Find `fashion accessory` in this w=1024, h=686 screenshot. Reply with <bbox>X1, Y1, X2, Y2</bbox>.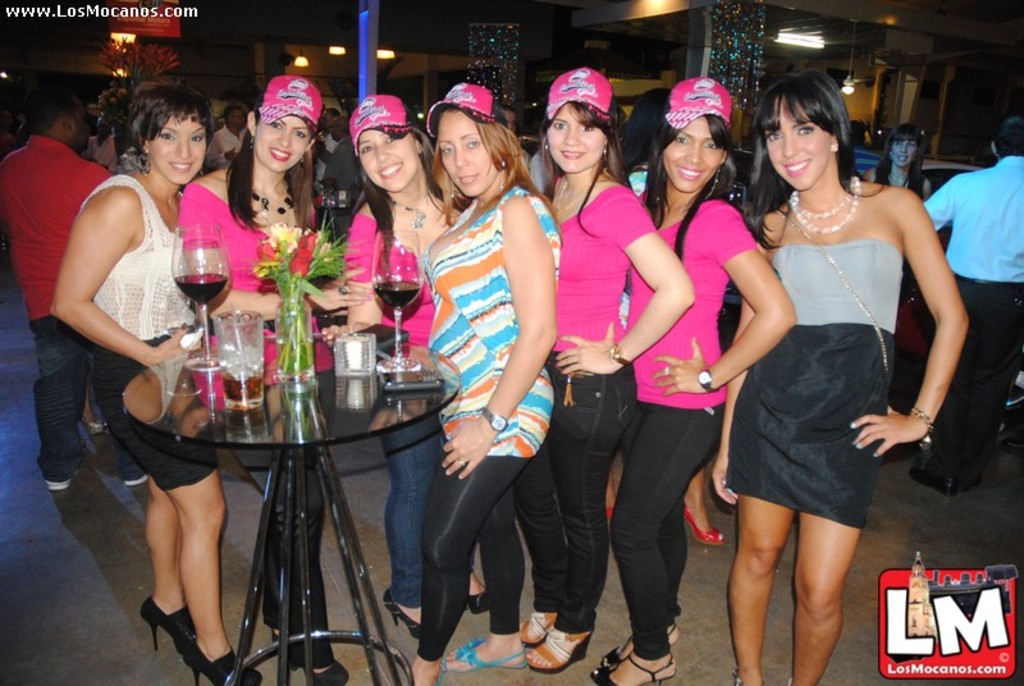
<bbox>603, 627, 676, 666</bbox>.
